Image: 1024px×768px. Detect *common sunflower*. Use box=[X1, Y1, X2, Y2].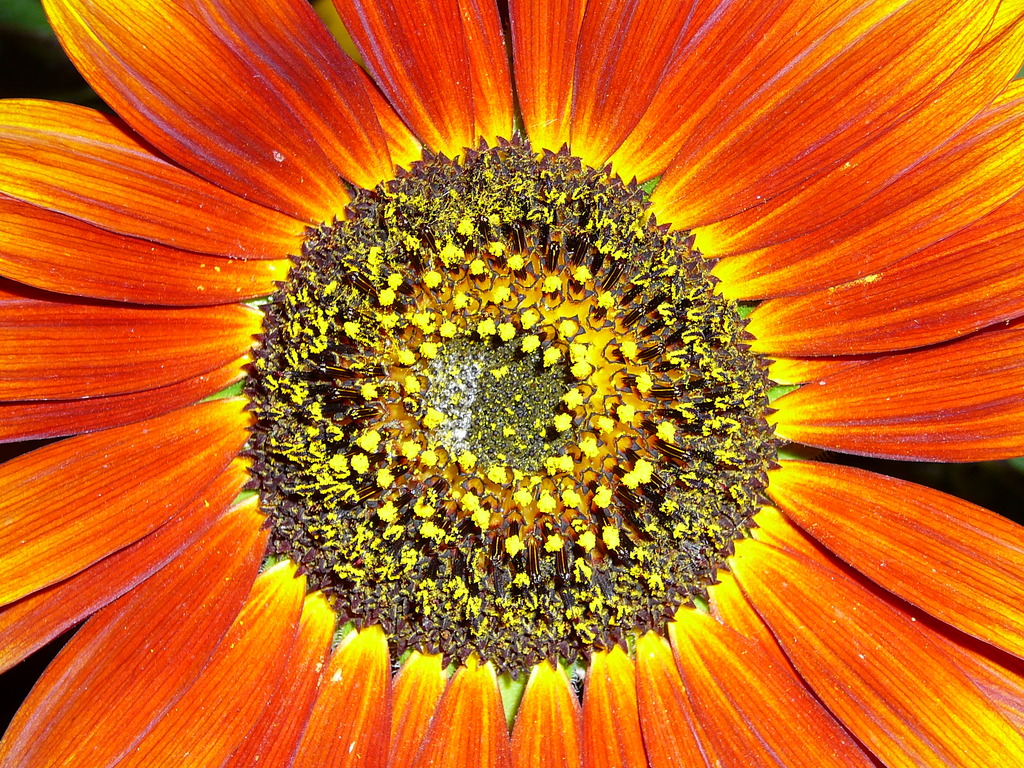
box=[0, 0, 1023, 767].
